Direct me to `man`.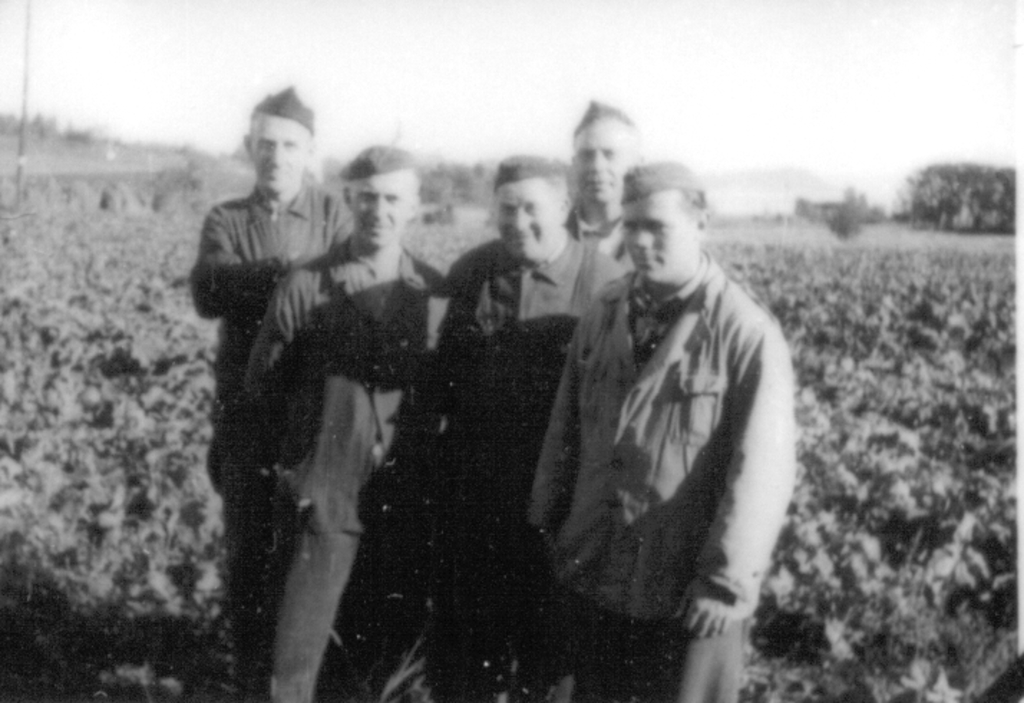
Direction: 562/95/653/290.
